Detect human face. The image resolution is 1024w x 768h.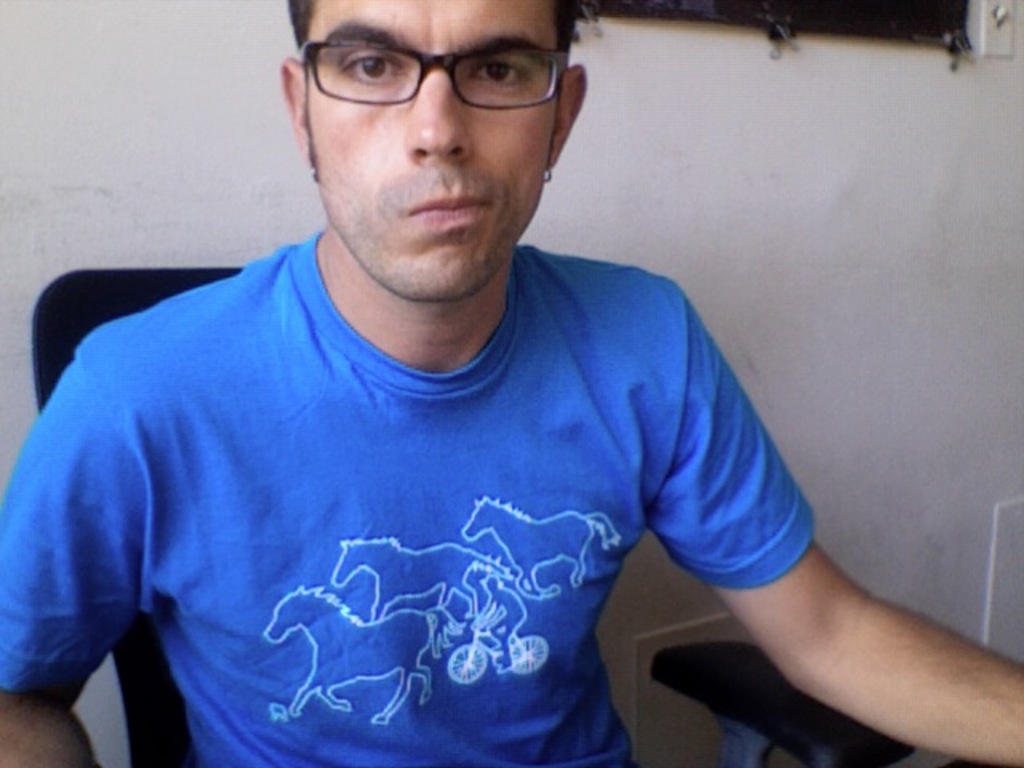
[left=296, top=0, right=555, bottom=306].
